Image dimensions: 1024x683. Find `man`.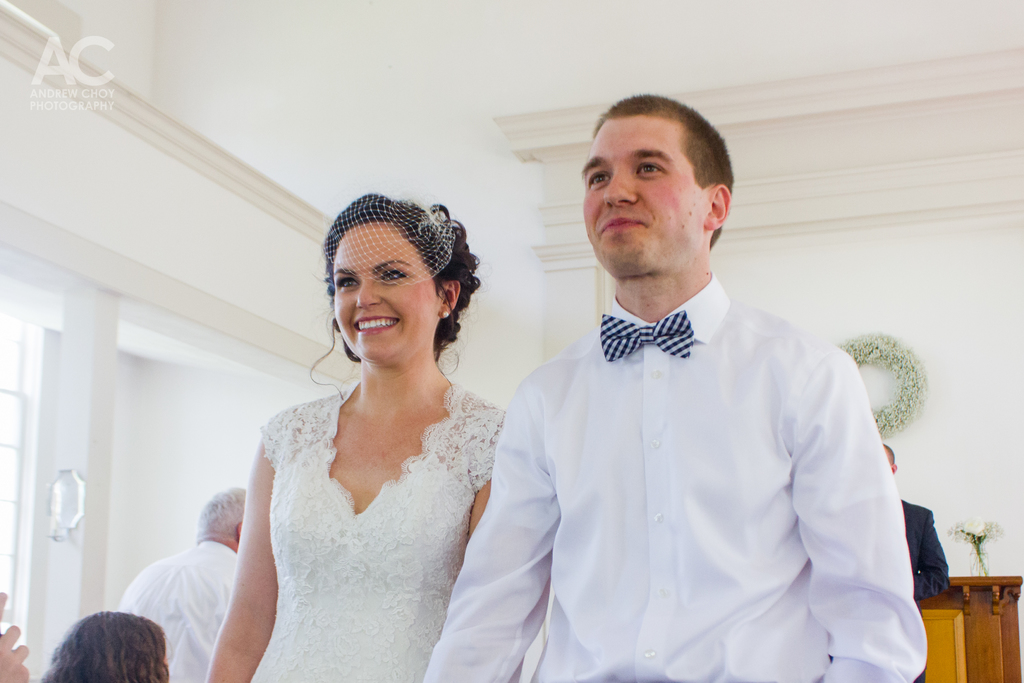
l=115, t=488, r=248, b=682.
